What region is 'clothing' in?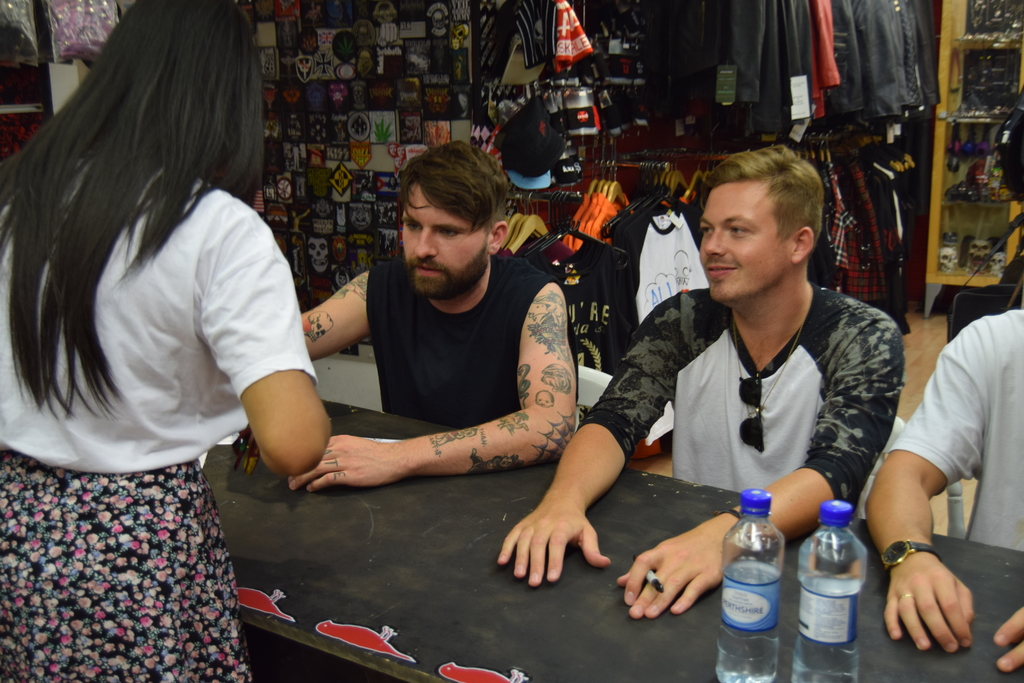
(x1=365, y1=252, x2=578, y2=432).
